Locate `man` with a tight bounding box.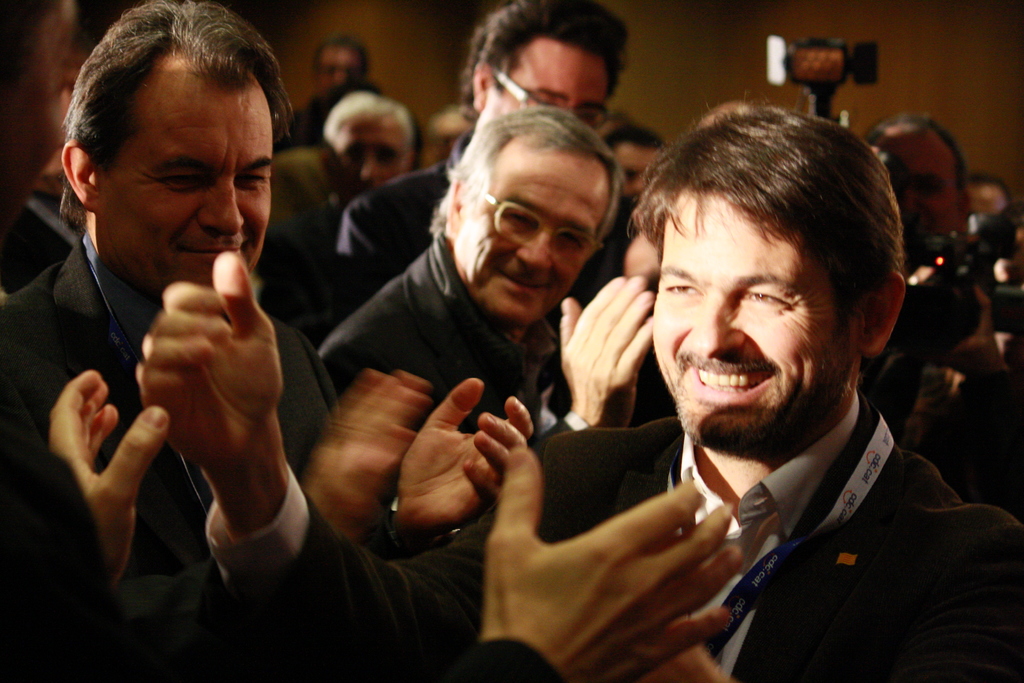
locate(318, 106, 655, 448).
